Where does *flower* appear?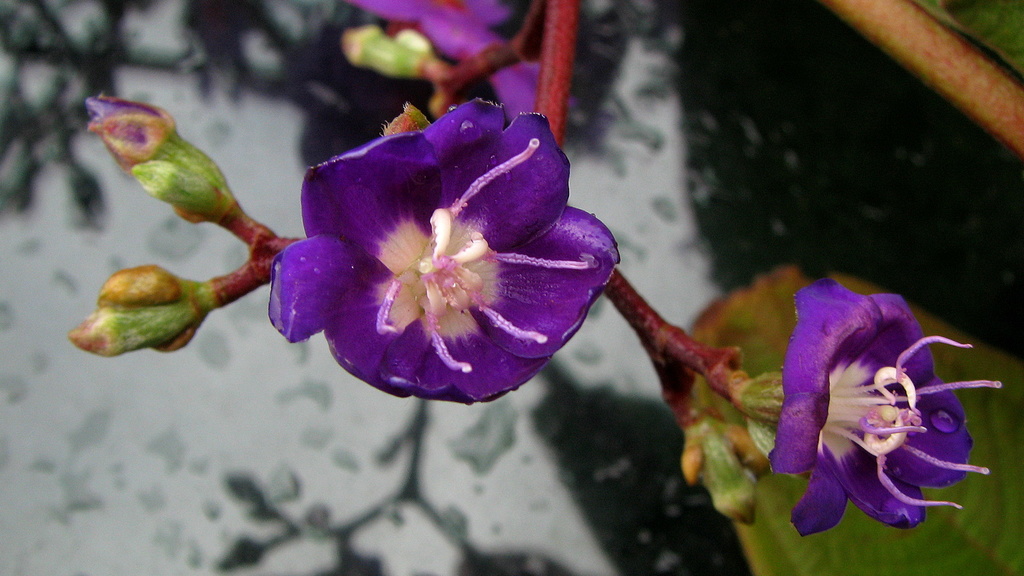
Appears at select_region(767, 283, 1005, 538).
